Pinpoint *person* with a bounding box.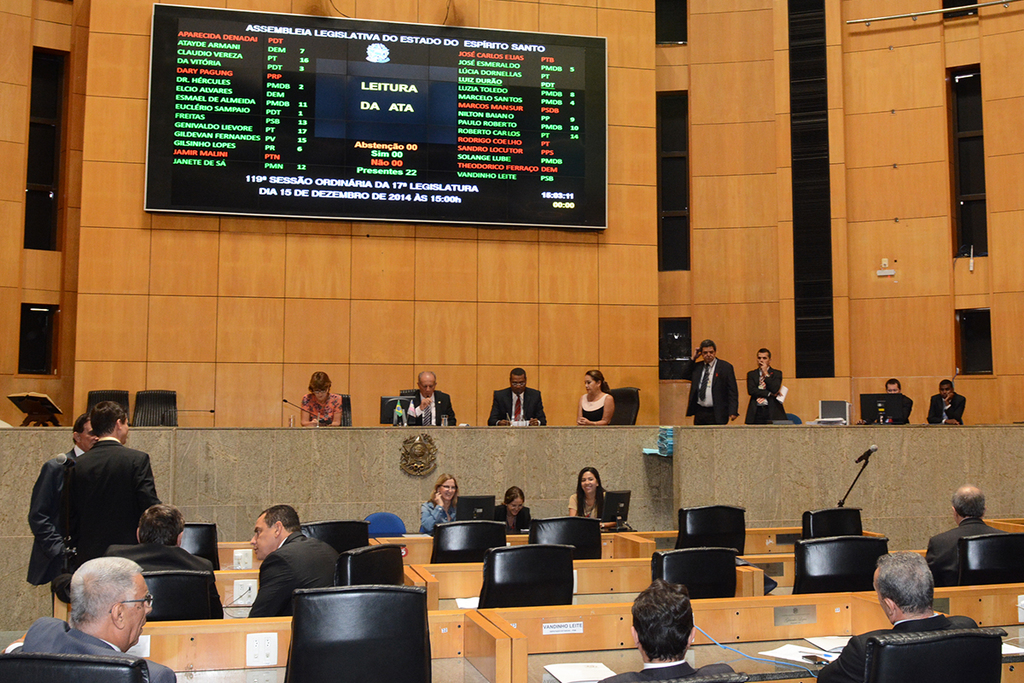
region(876, 379, 911, 426).
